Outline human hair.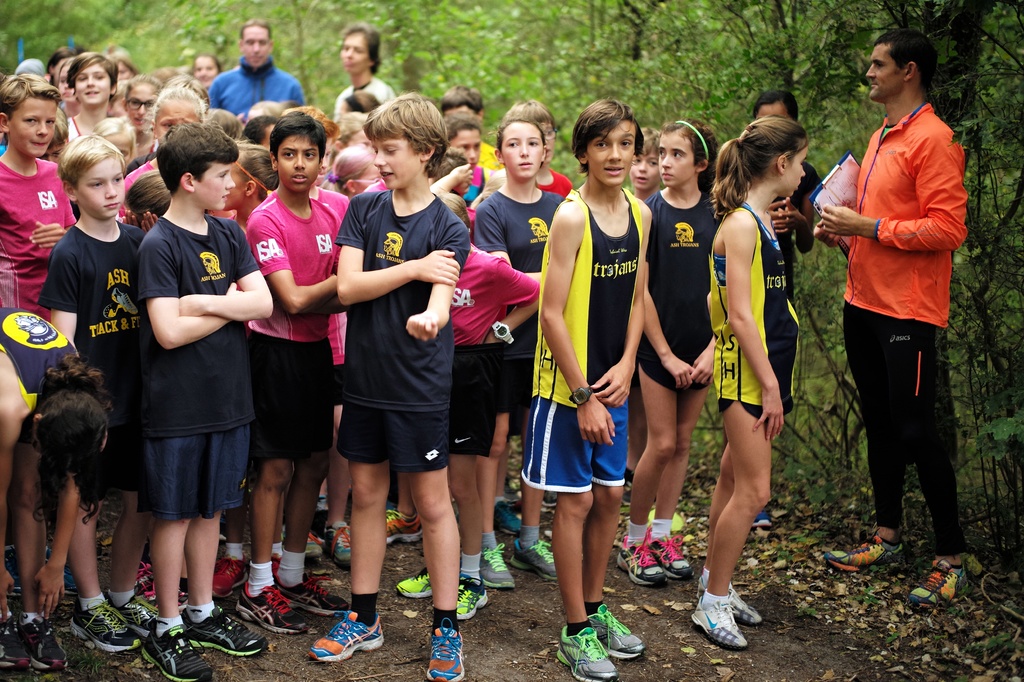
Outline: box=[444, 112, 483, 148].
